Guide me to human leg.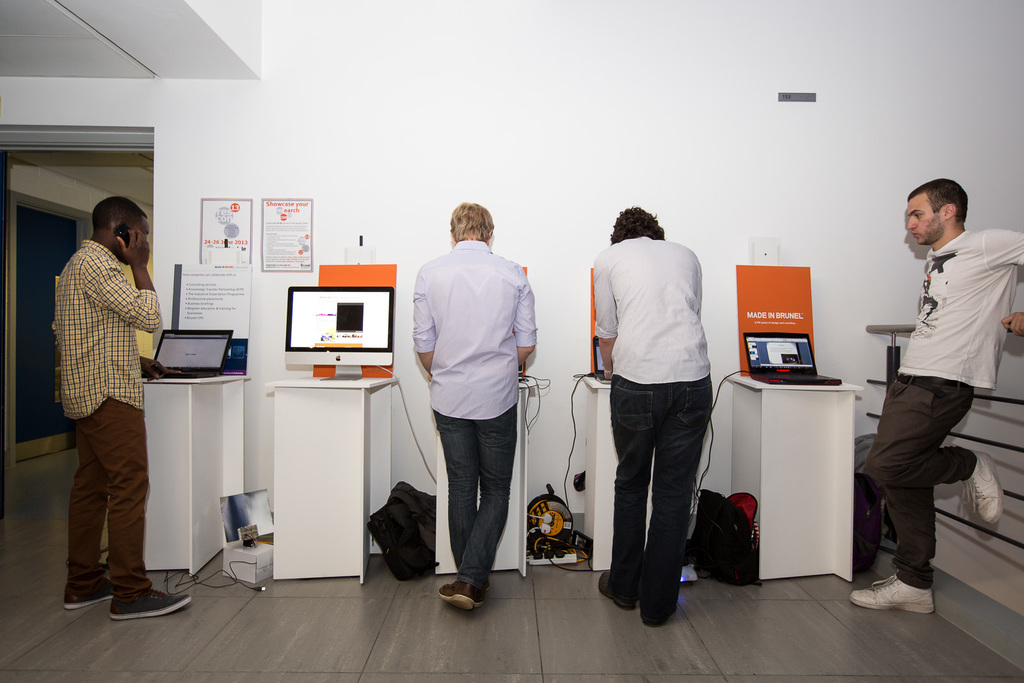
Guidance: Rect(428, 399, 520, 614).
